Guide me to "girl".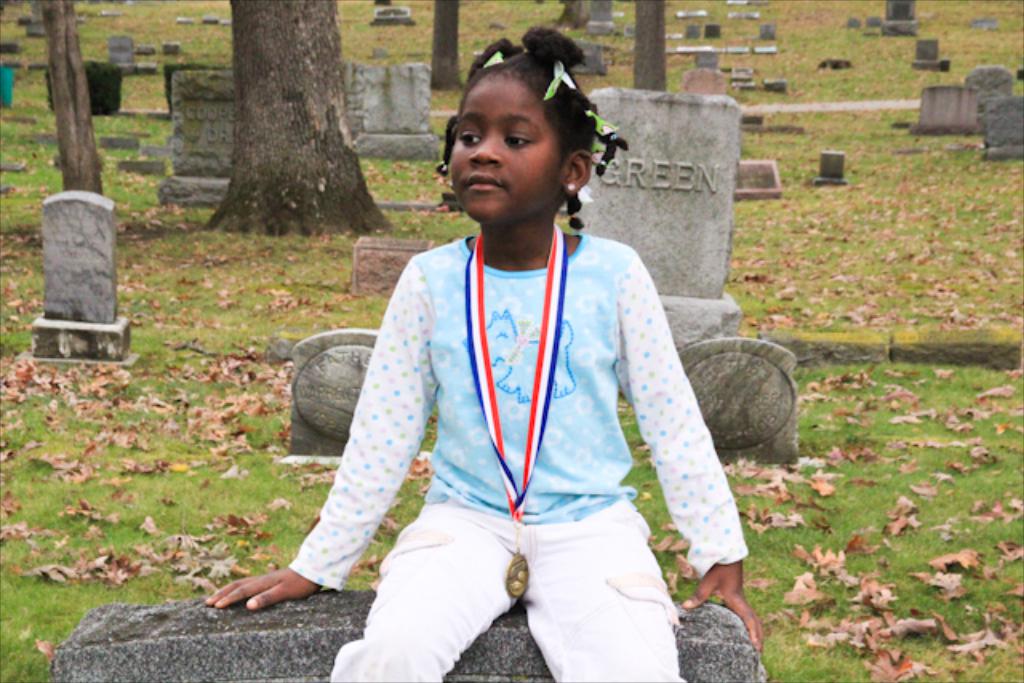
Guidance: 202, 24, 763, 681.
